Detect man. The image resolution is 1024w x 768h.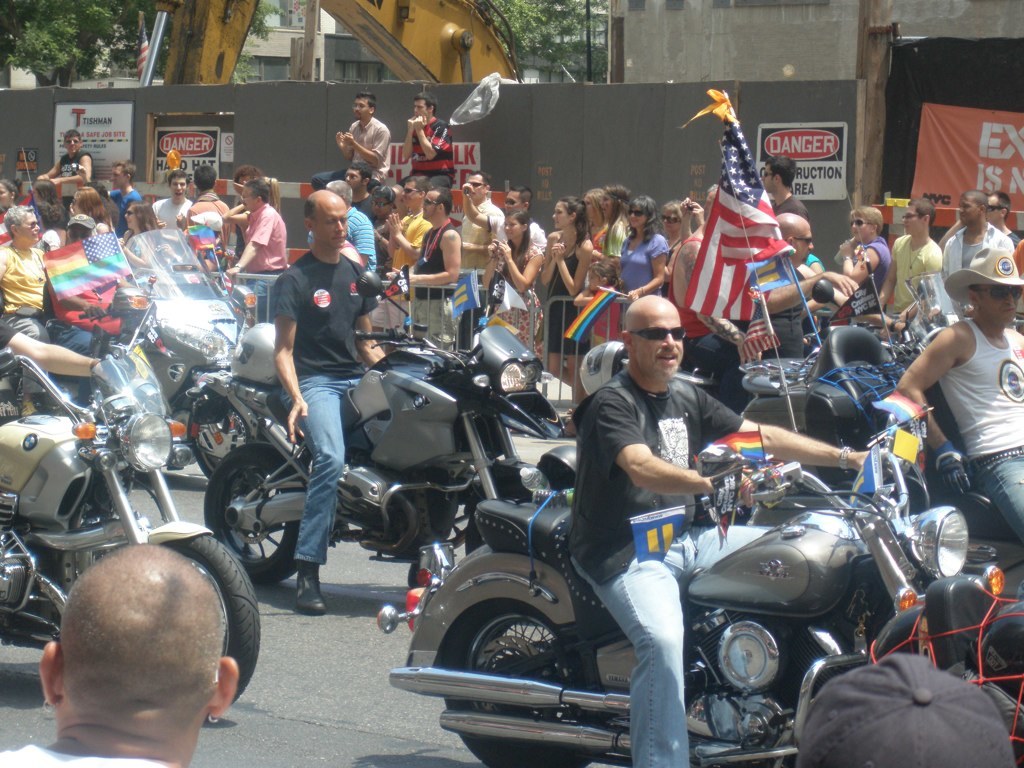
bbox(394, 170, 464, 354).
